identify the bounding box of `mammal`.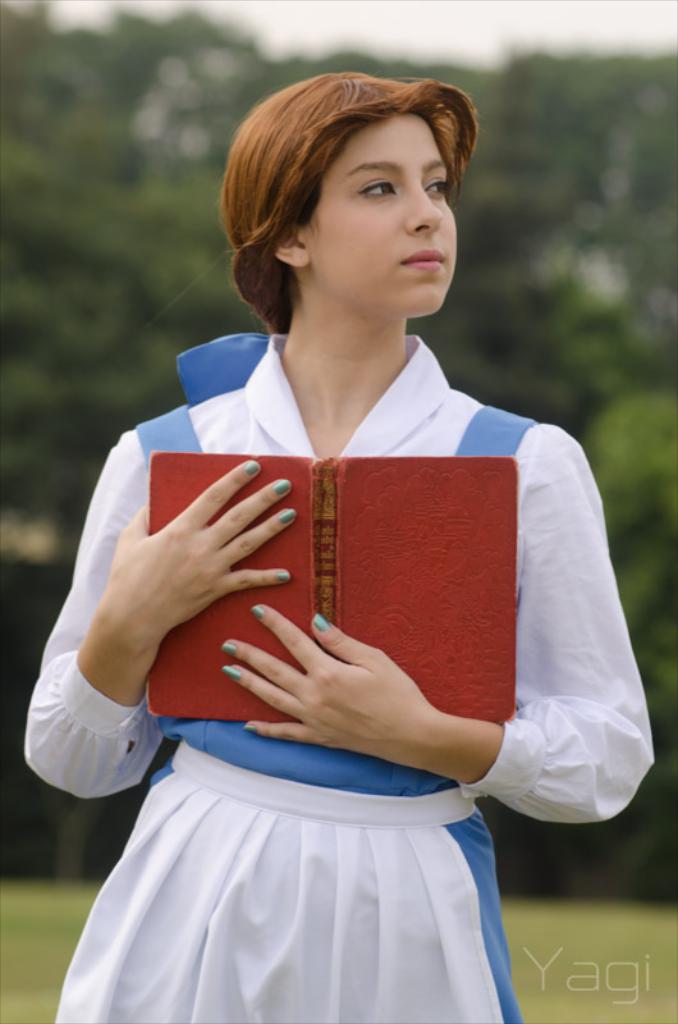
bbox(15, 50, 665, 995).
